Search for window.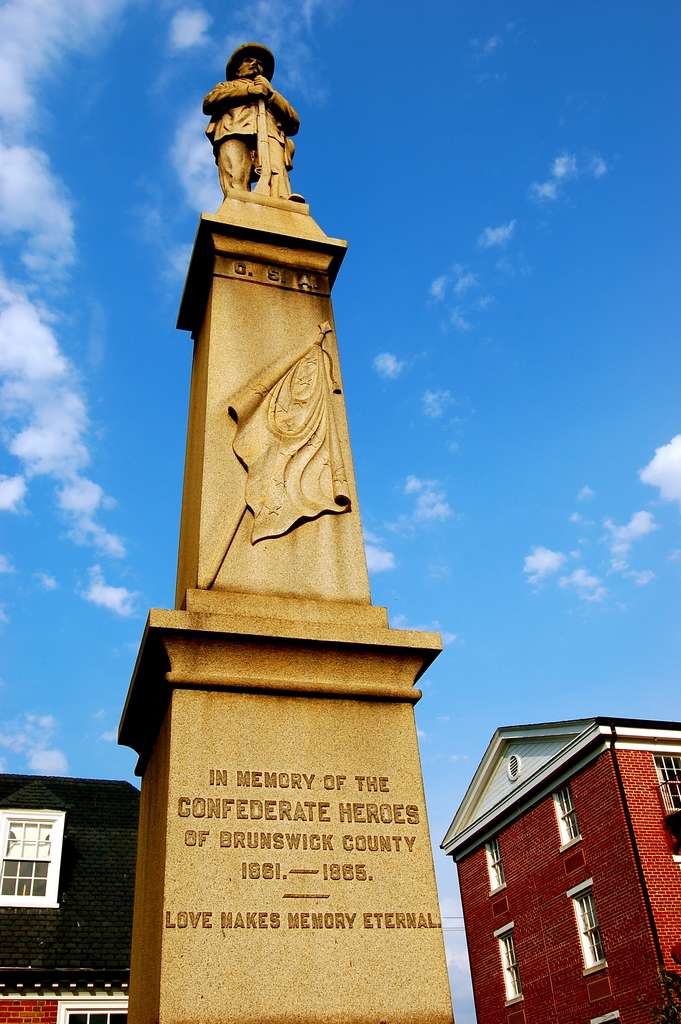
Found at 491/925/529/1009.
